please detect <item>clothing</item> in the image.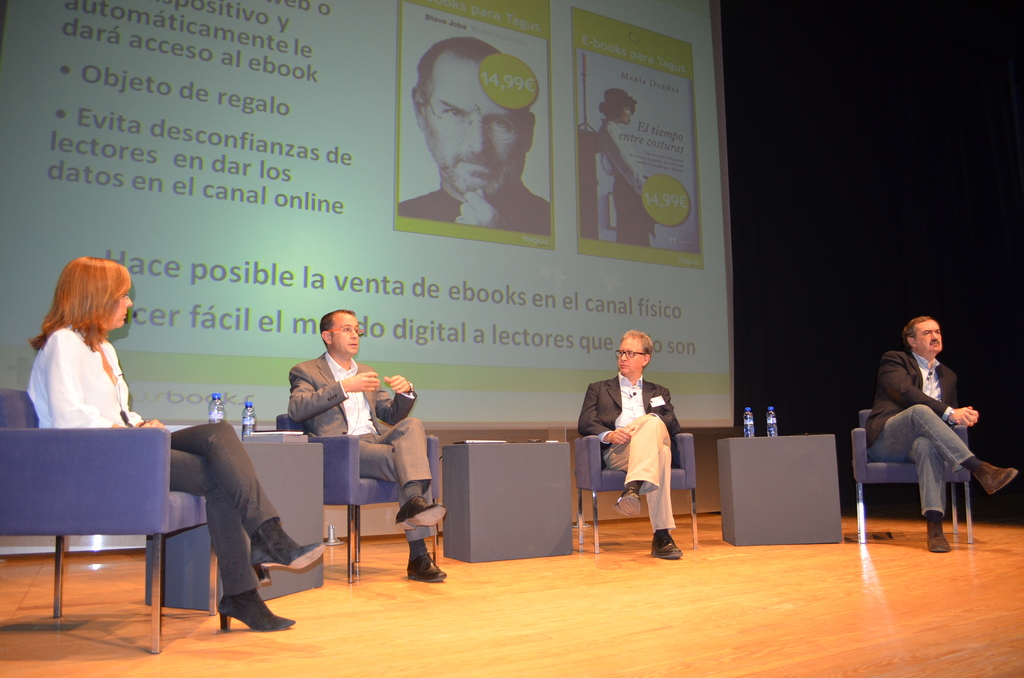
left=279, top=339, right=443, bottom=540.
